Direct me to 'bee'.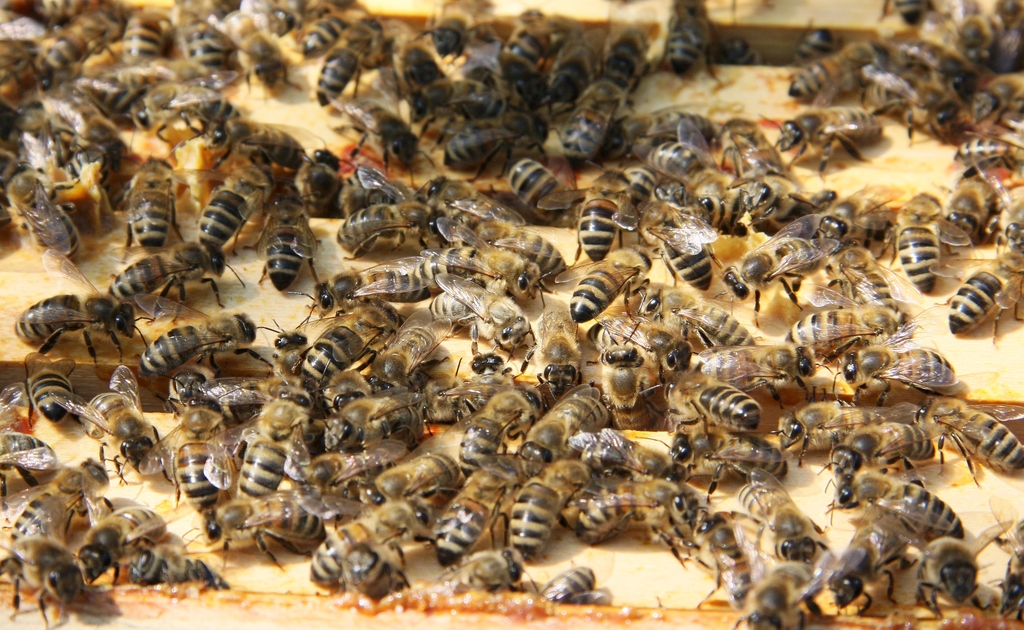
Direction: bbox=(839, 466, 974, 546).
